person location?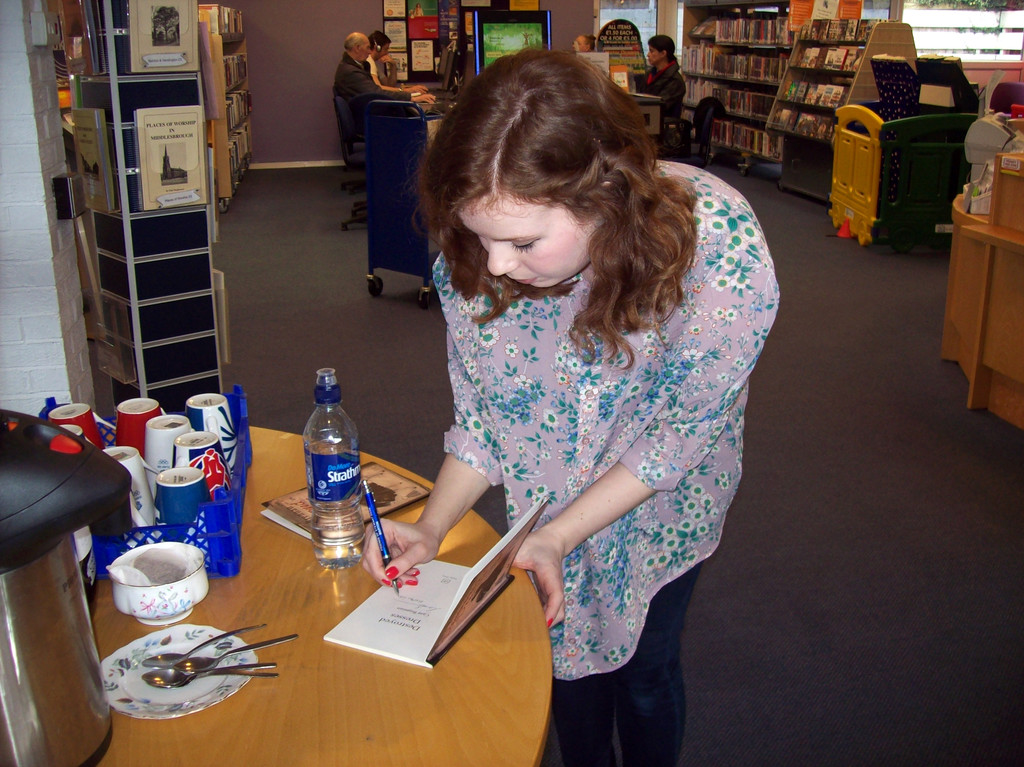
x1=333, y1=31, x2=436, y2=133
